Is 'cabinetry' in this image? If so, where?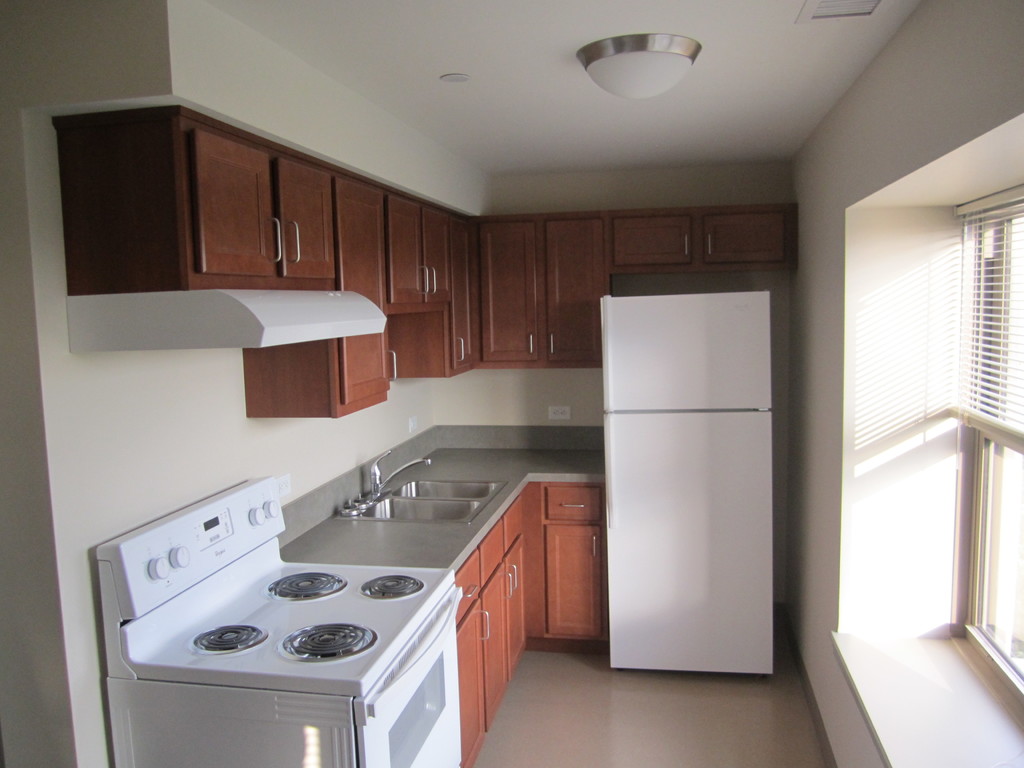
Yes, at 453:550:484:628.
